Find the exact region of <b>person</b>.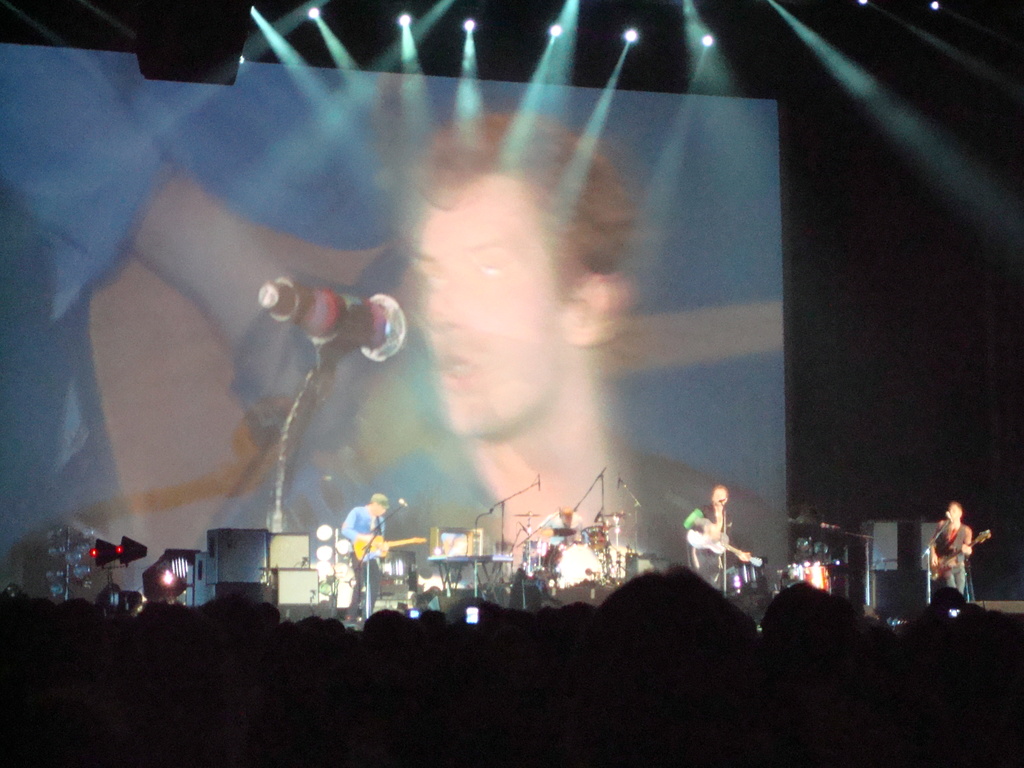
Exact region: left=382, top=102, right=786, bottom=574.
